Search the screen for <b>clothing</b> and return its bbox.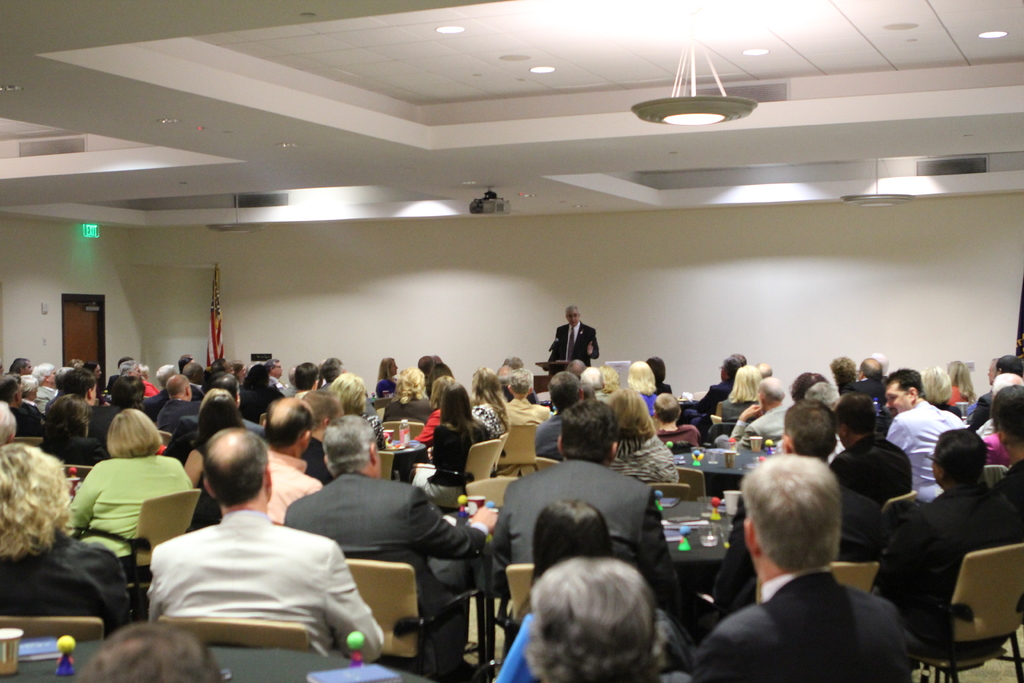
Found: [877,484,1023,652].
